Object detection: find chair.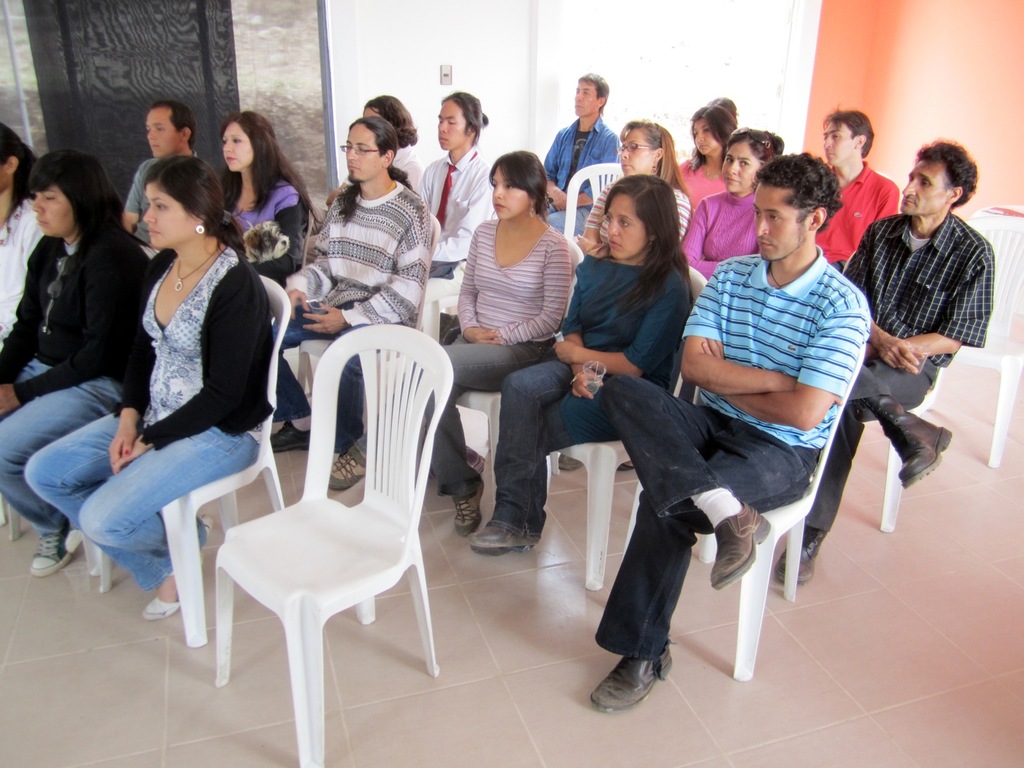
left=490, top=266, right=710, bottom=589.
